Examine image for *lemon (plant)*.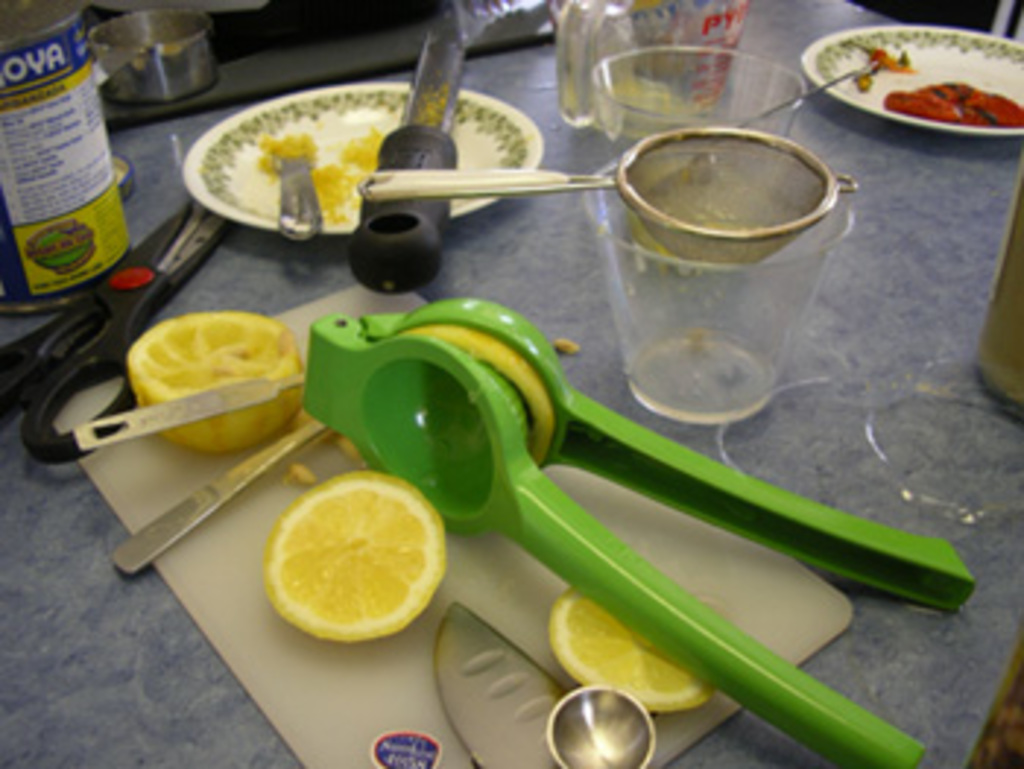
Examination result: 129, 304, 301, 450.
